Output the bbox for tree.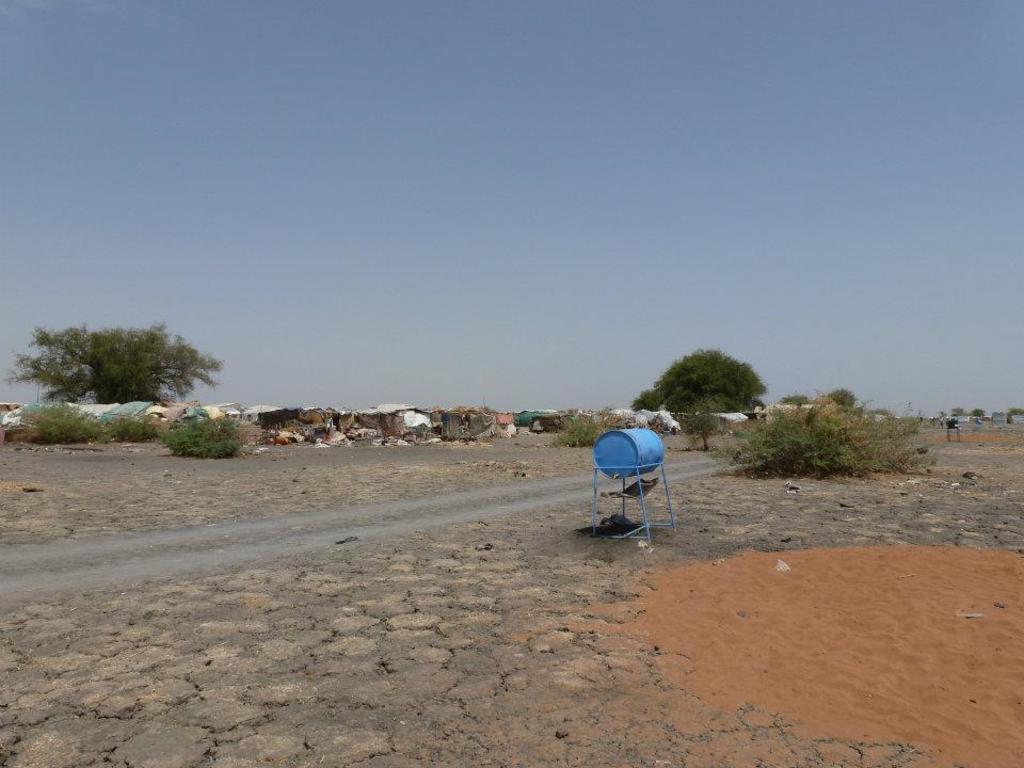
{"left": 940, "top": 398, "right": 1022, "bottom": 421}.
